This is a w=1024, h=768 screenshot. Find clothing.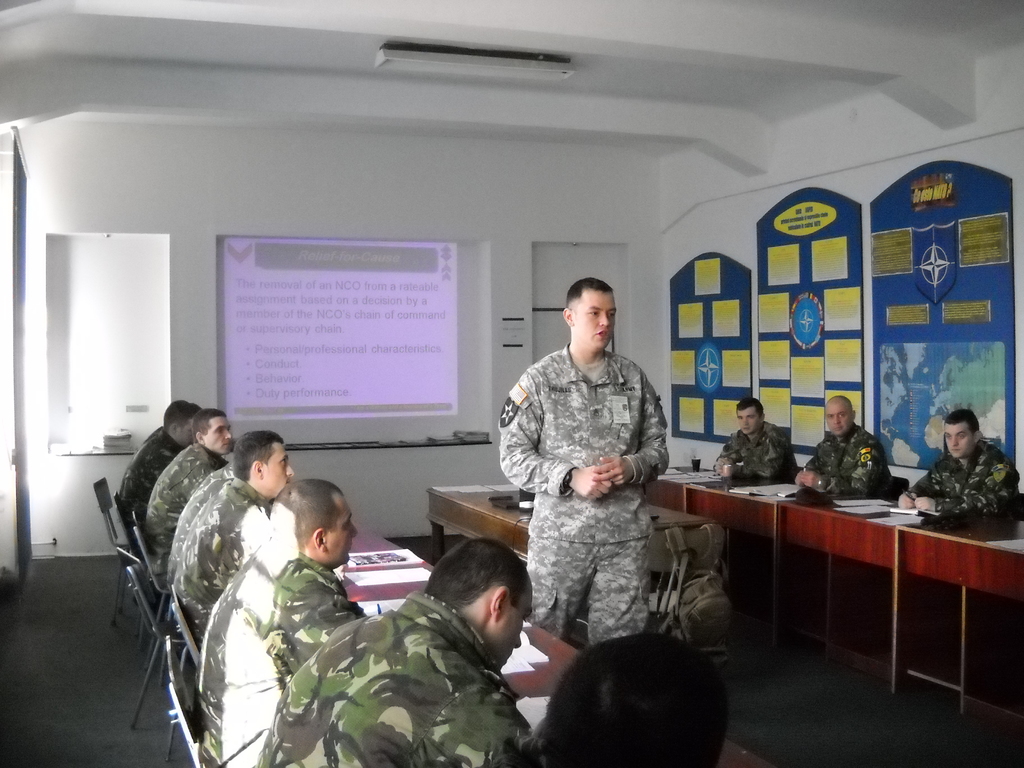
Bounding box: 801, 421, 885, 490.
